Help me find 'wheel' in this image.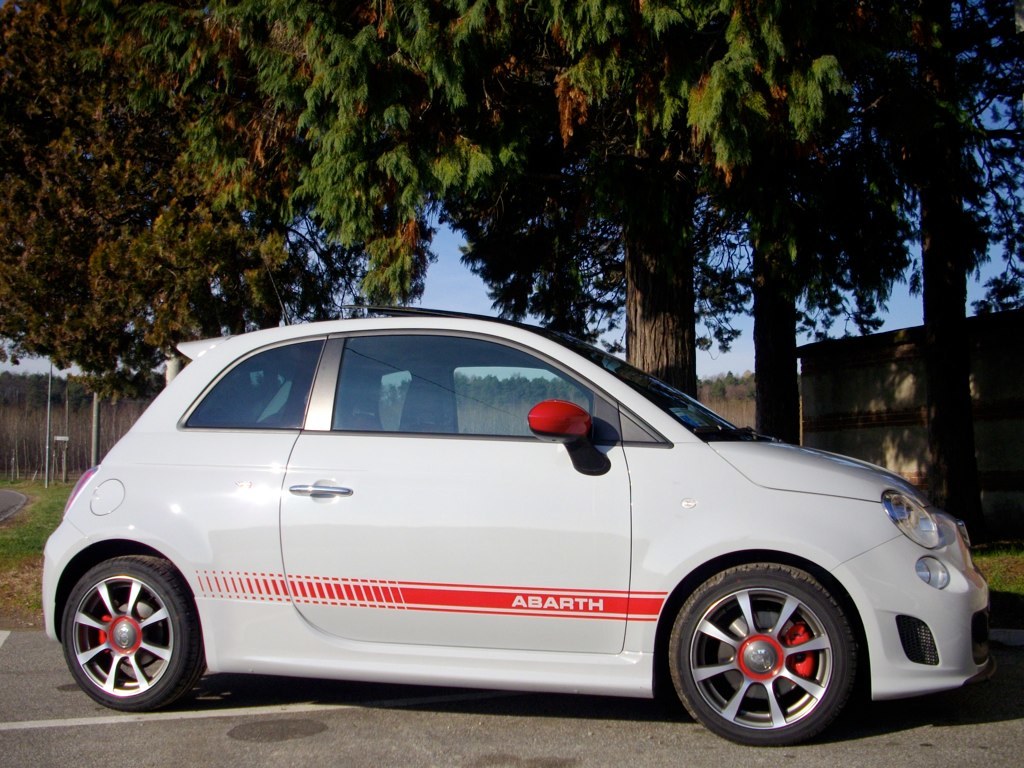
Found it: pyautogui.locateOnScreen(61, 558, 198, 713).
